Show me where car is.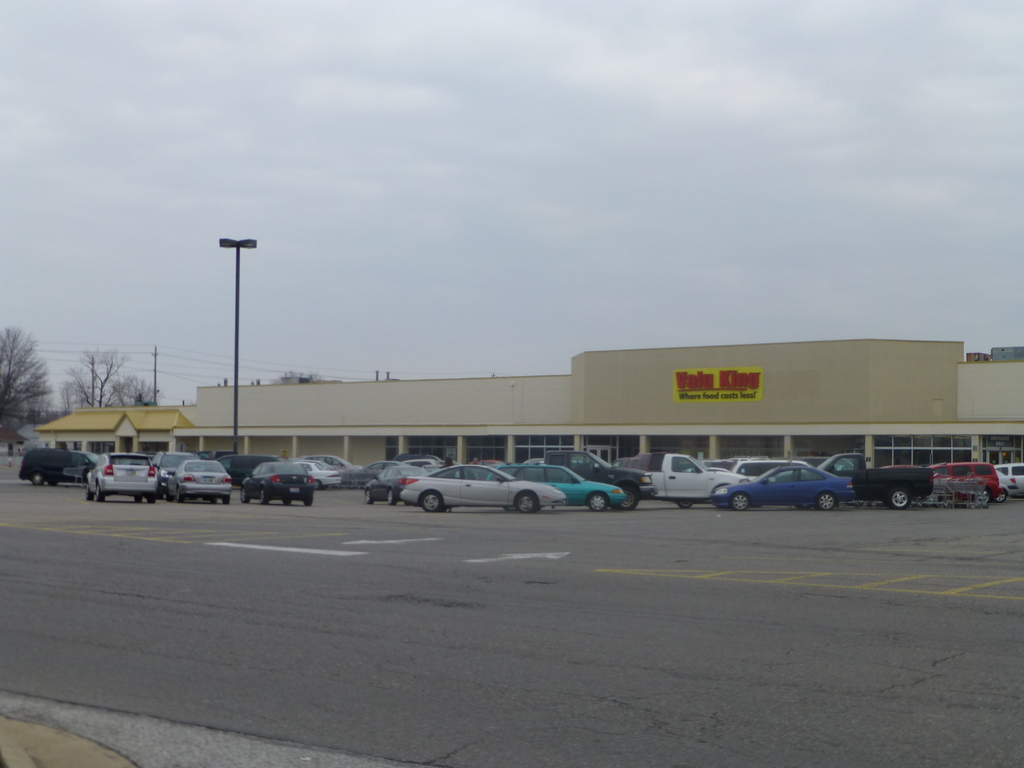
car is at x1=996, y1=462, x2=1020, y2=504.
